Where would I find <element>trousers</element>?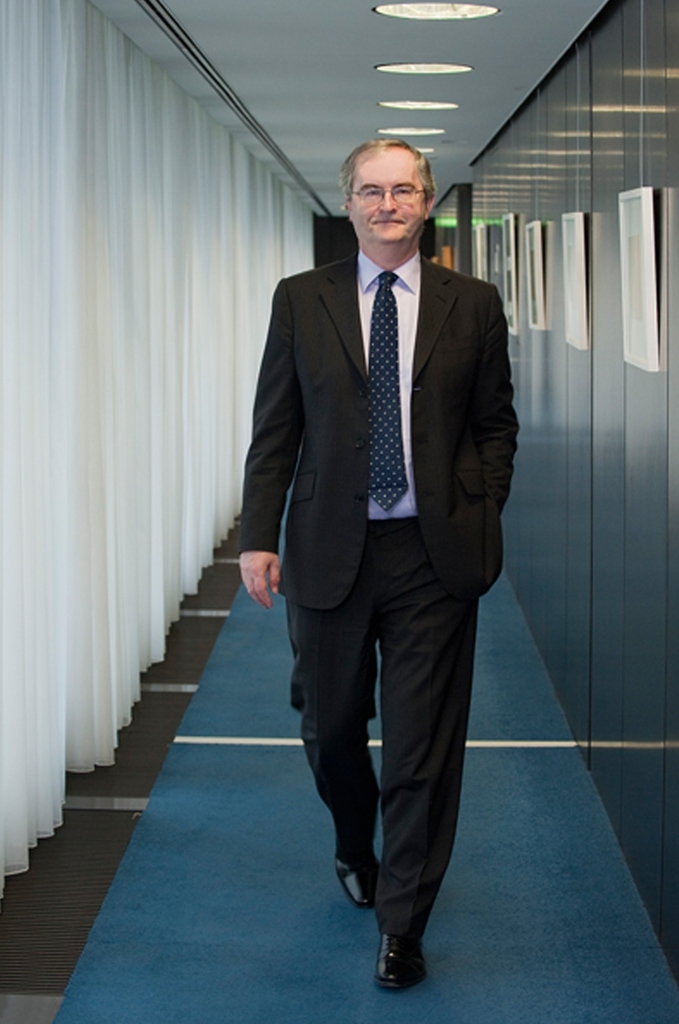
At [291,515,482,943].
